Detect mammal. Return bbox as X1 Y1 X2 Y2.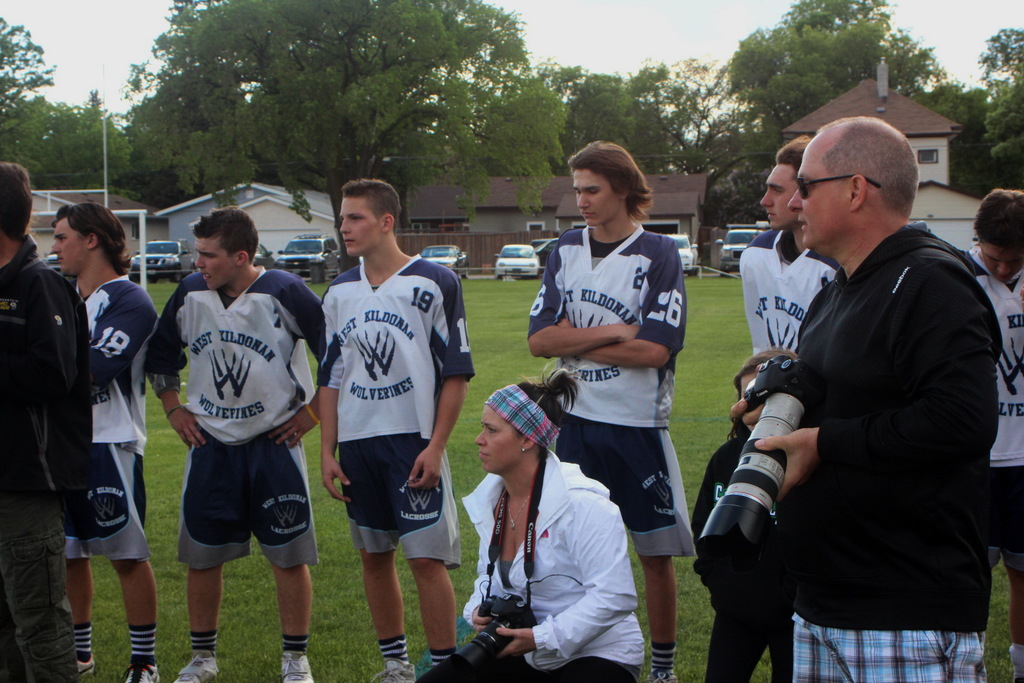
728 114 1002 682.
